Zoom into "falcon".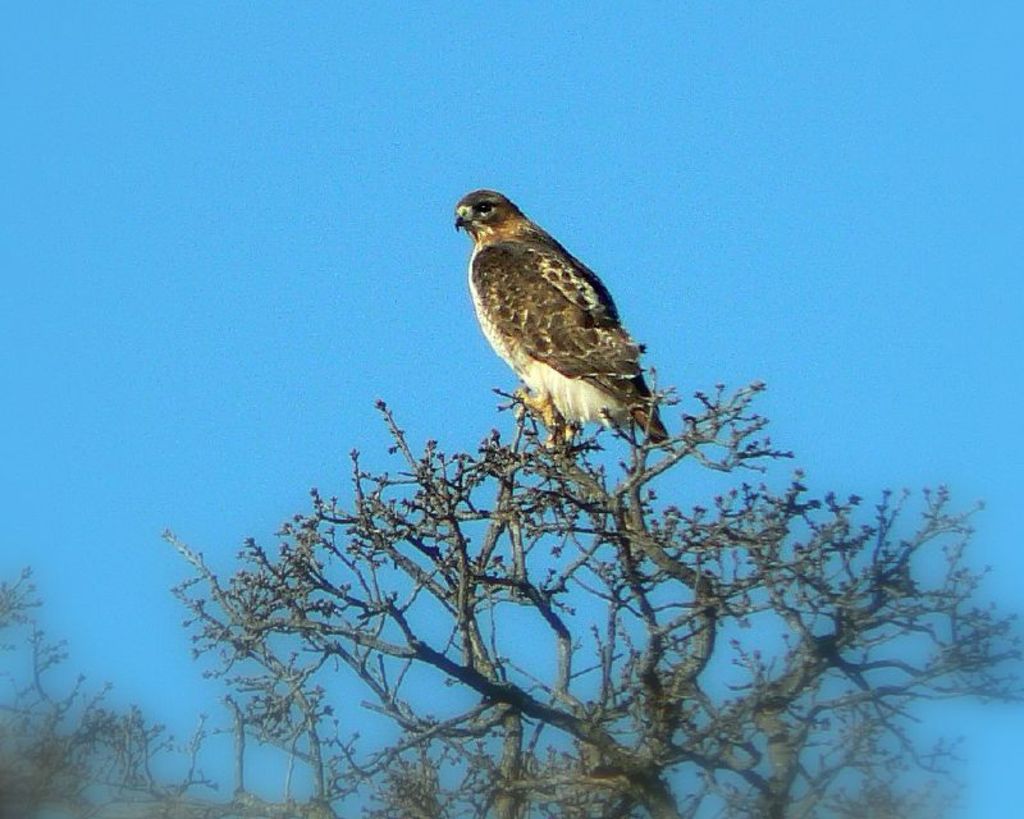
Zoom target: 451:186:666:453.
